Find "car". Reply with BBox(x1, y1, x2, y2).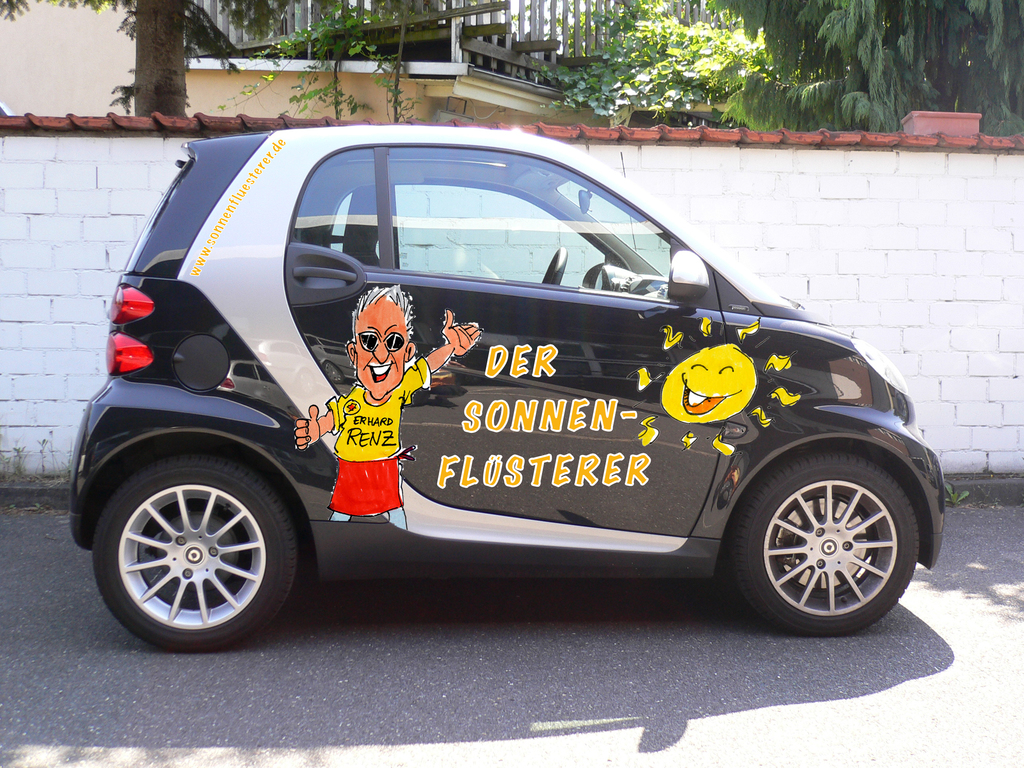
BBox(63, 124, 959, 659).
